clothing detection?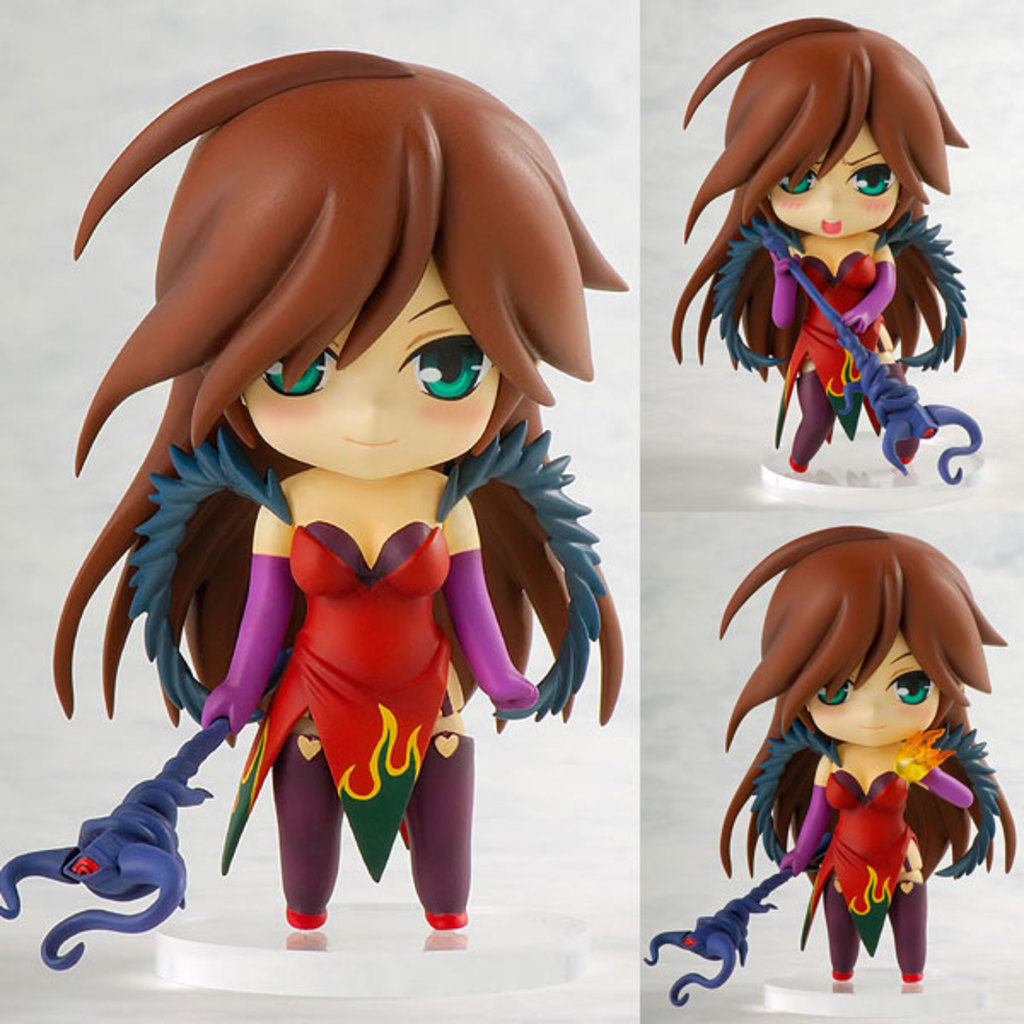
(783,768,975,978)
